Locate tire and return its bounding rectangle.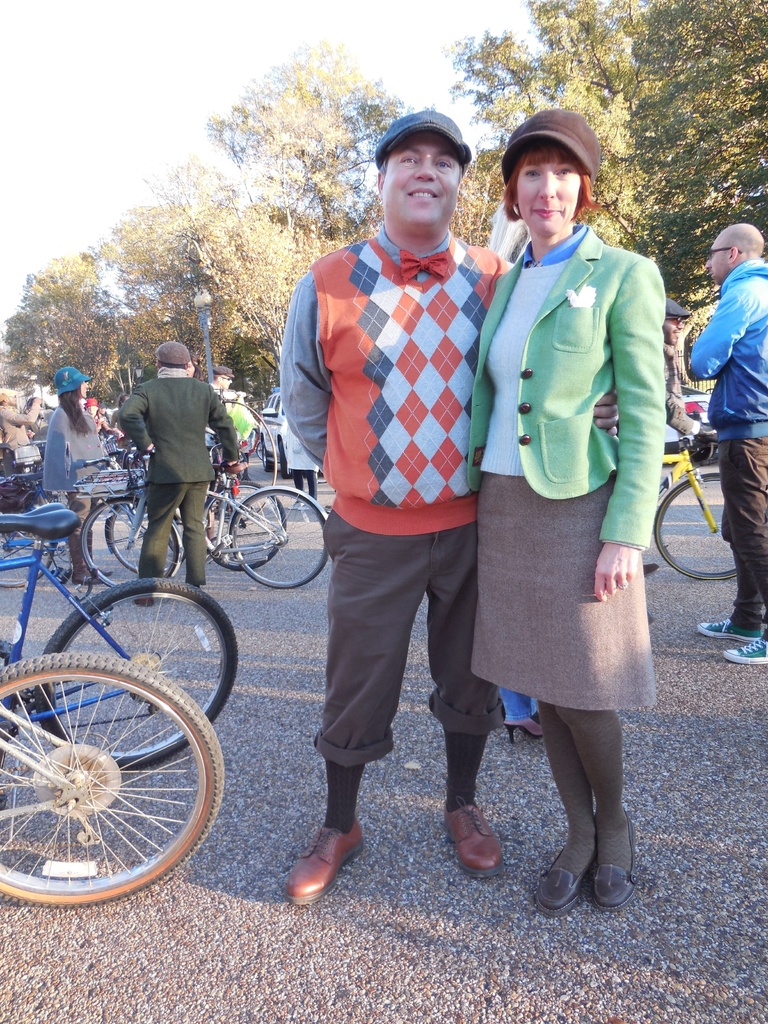
[x1=203, y1=483, x2=287, y2=572].
